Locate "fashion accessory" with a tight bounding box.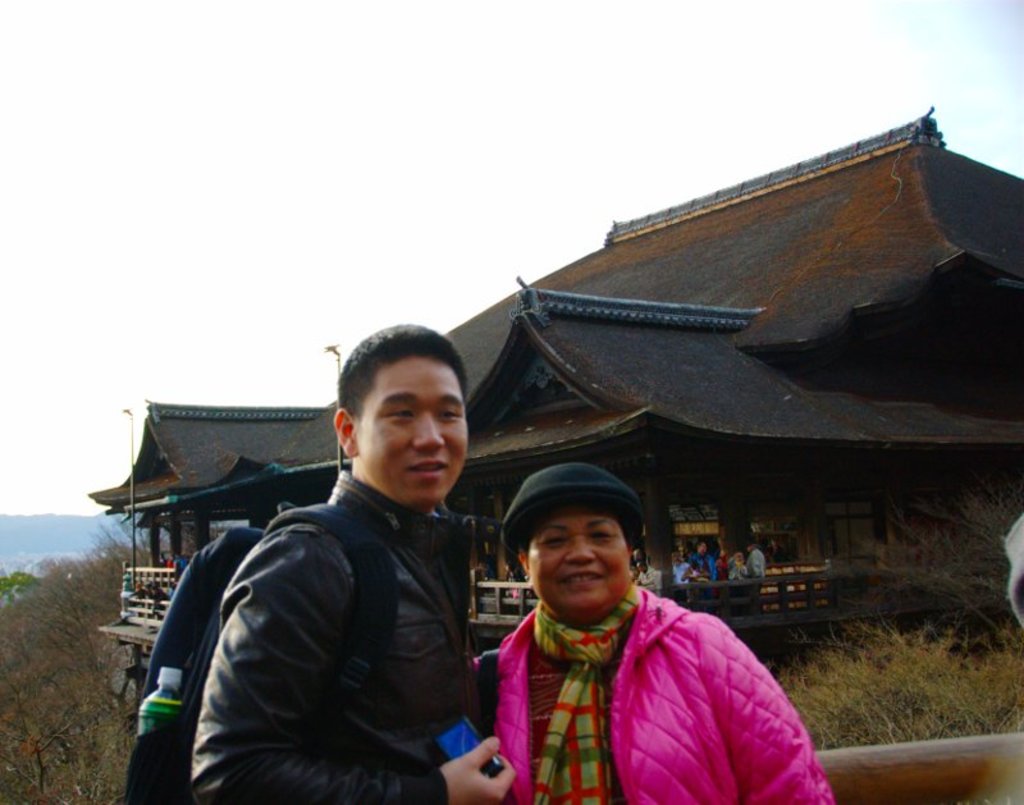
{"left": 497, "top": 470, "right": 649, "bottom": 575}.
